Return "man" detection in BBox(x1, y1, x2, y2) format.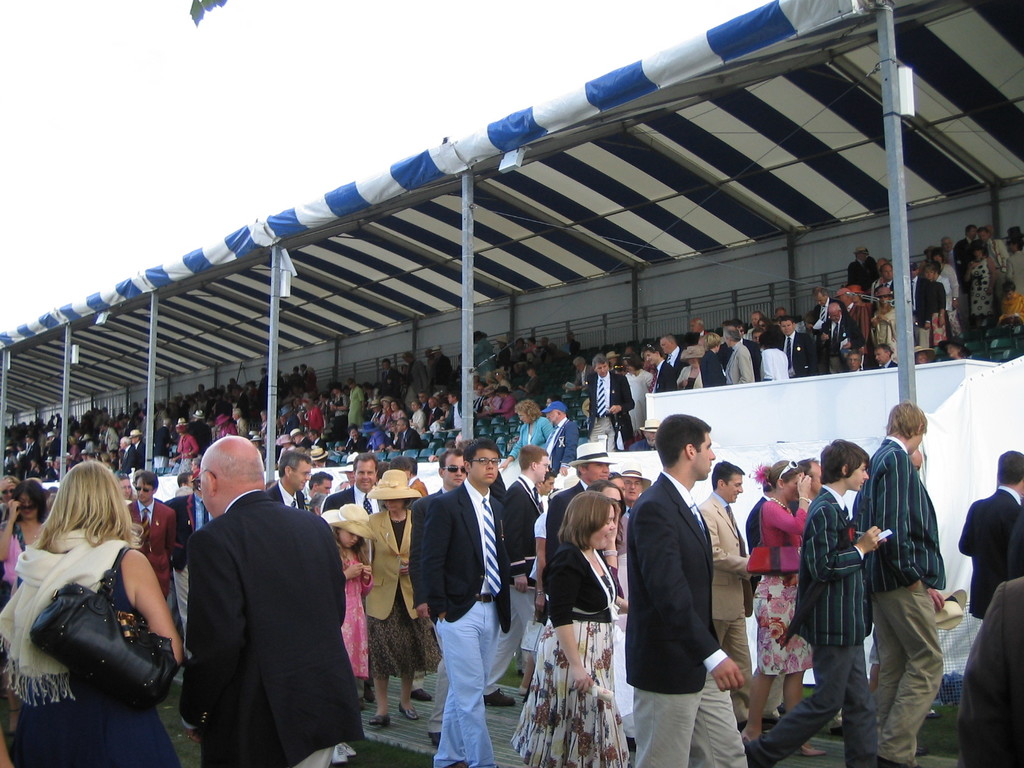
BBox(442, 390, 460, 434).
